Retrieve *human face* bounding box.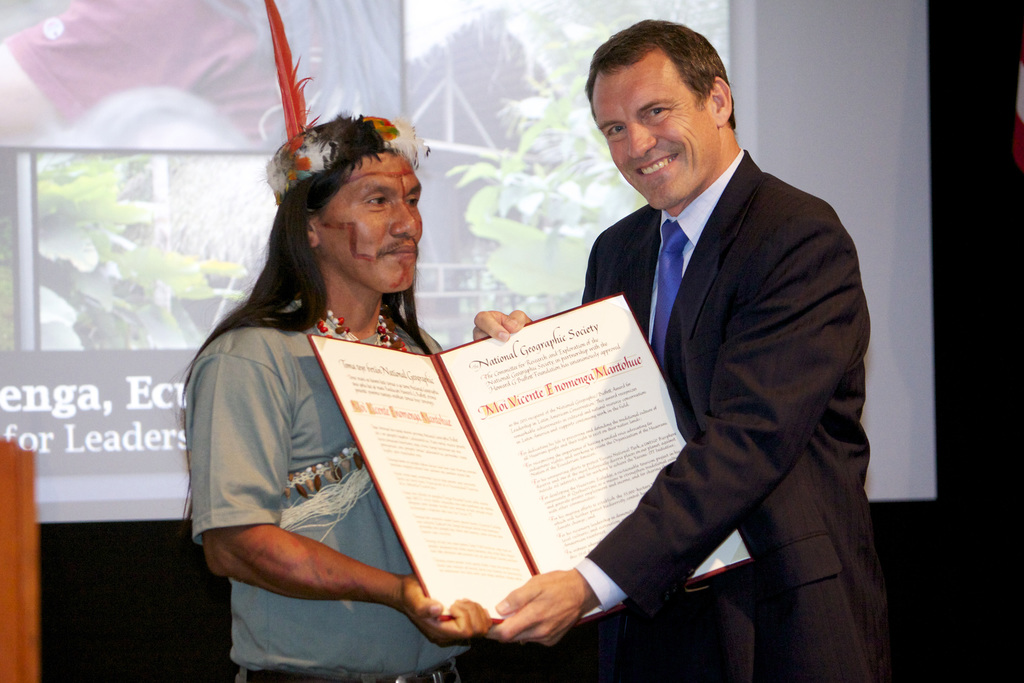
Bounding box: left=321, top=152, right=422, bottom=293.
